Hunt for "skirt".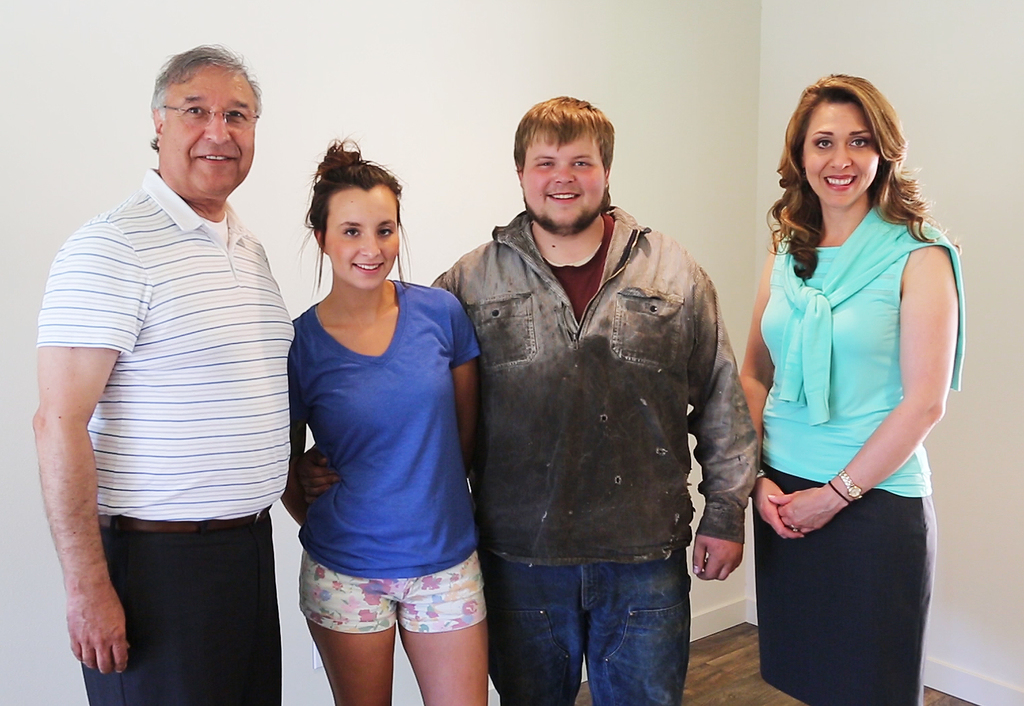
Hunted down at left=753, top=456, right=940, bottom=705.
